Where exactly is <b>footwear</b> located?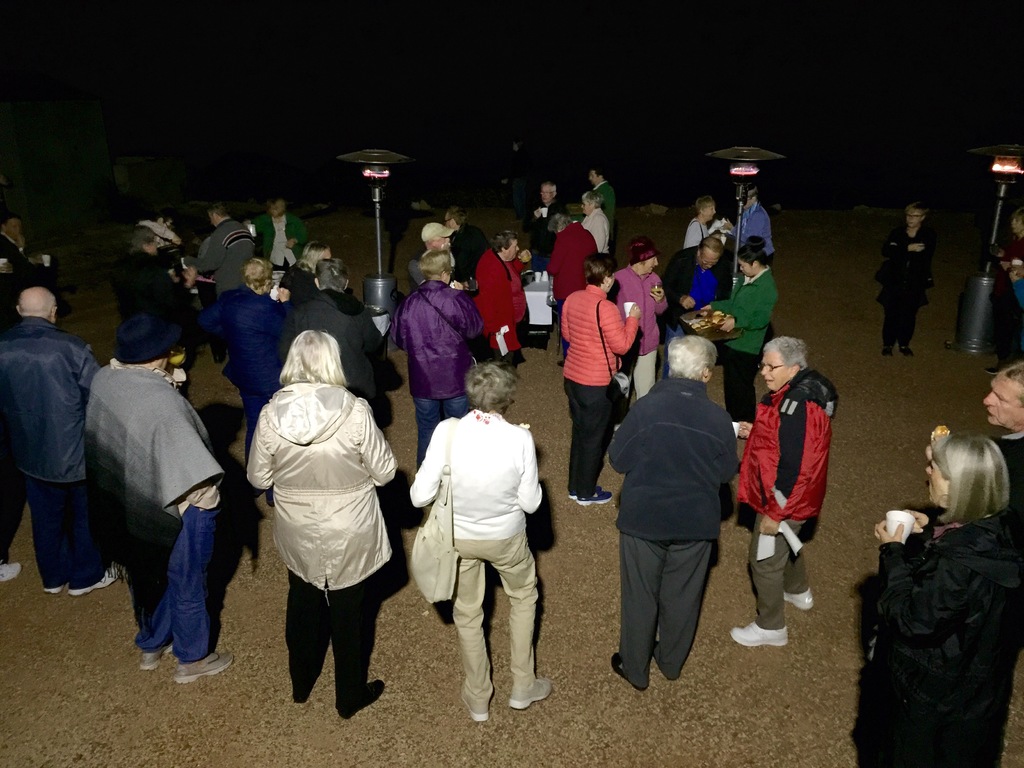
Its bounding box is bbox=[0, 563, 20, 580].
